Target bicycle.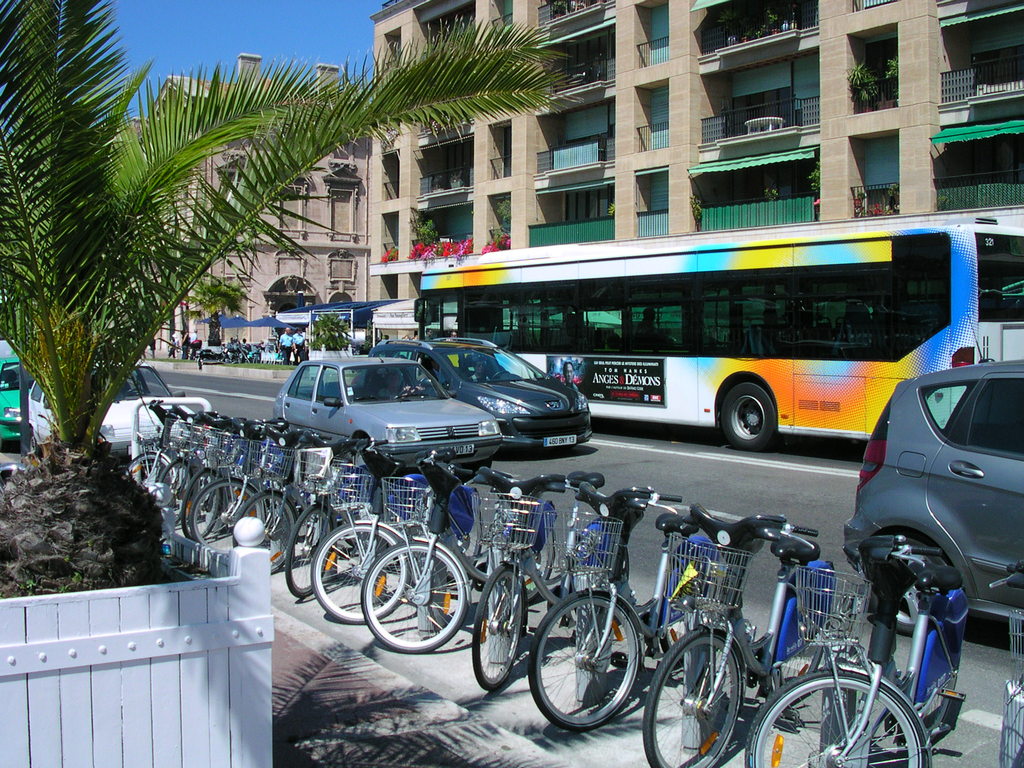
Target region: [left=237, top=438, right=313, bottom=593].
